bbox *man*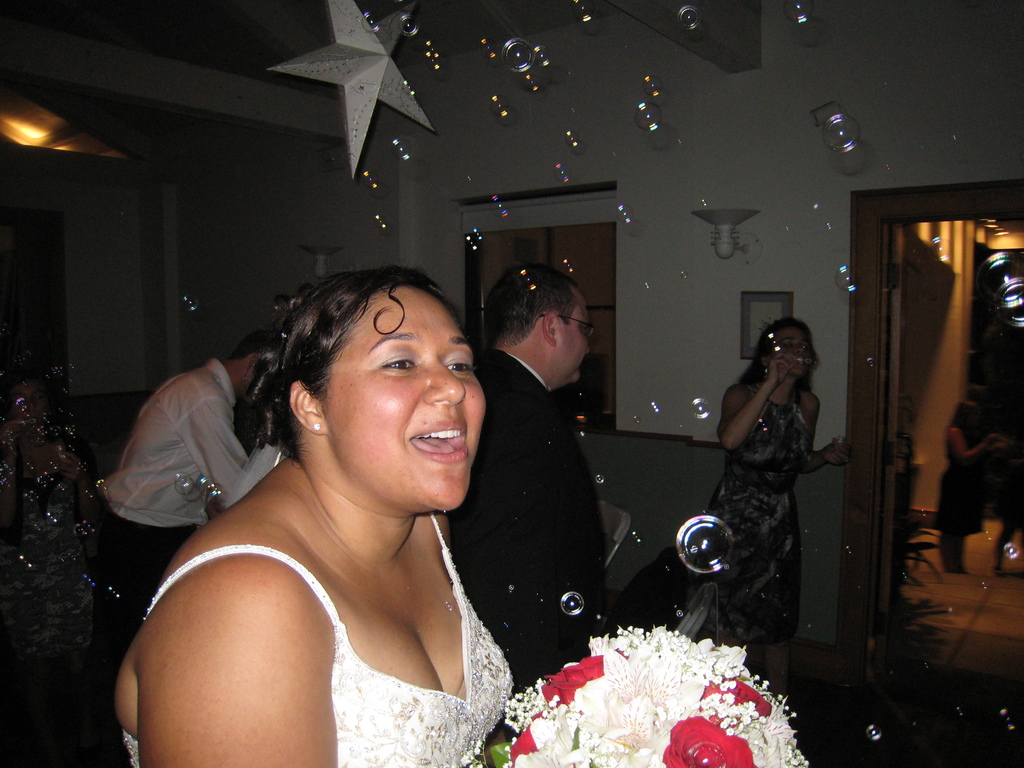
box(435, 248, 627, 689)
